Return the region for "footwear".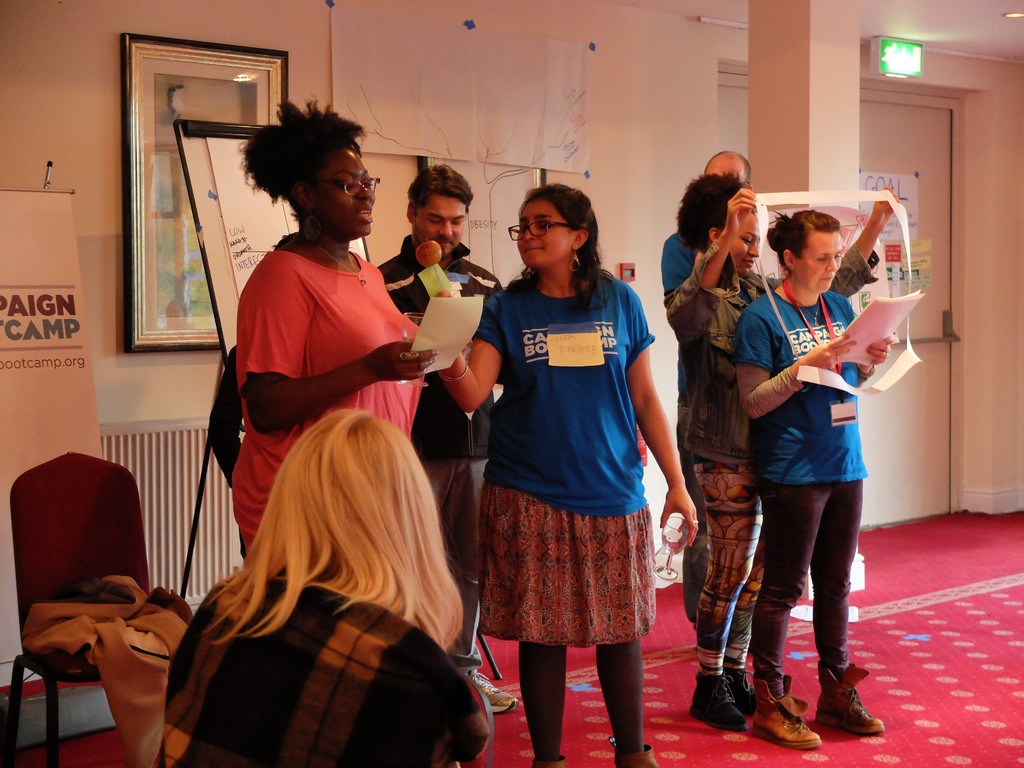
Rect(817, 660, 886, 733).
